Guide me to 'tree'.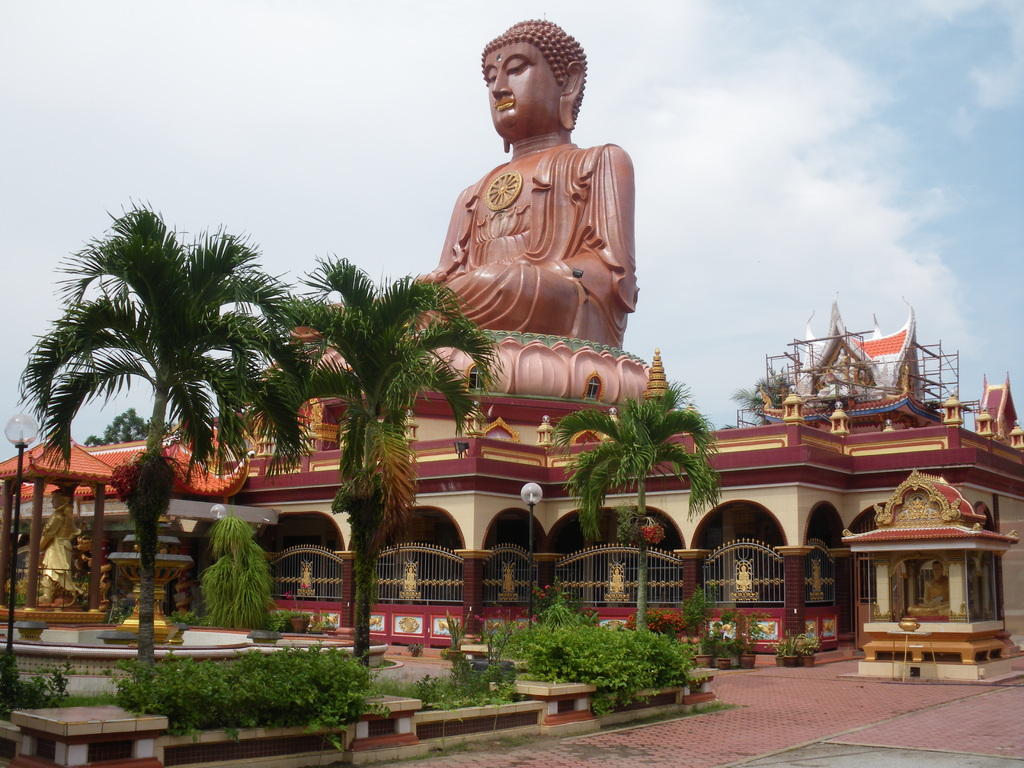
Guidance: crop(10, 192, 323, 714).
